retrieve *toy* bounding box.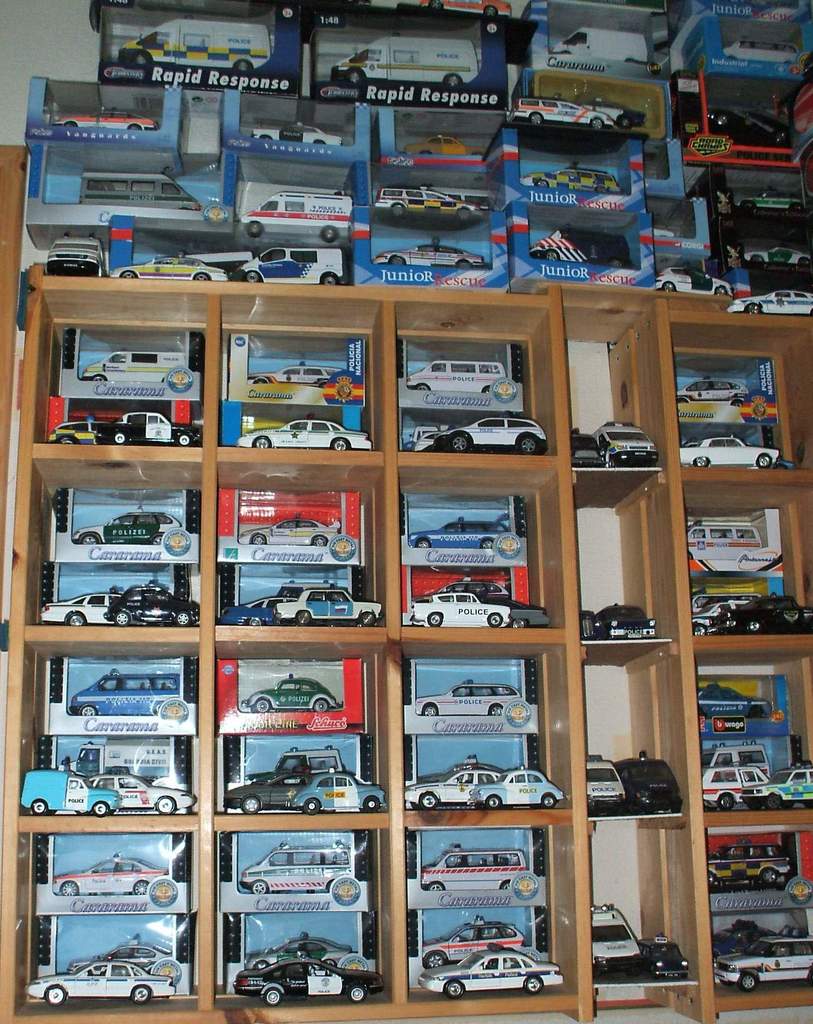
Bounding box: x1=83, y1=347, x2=188, y2=383.
